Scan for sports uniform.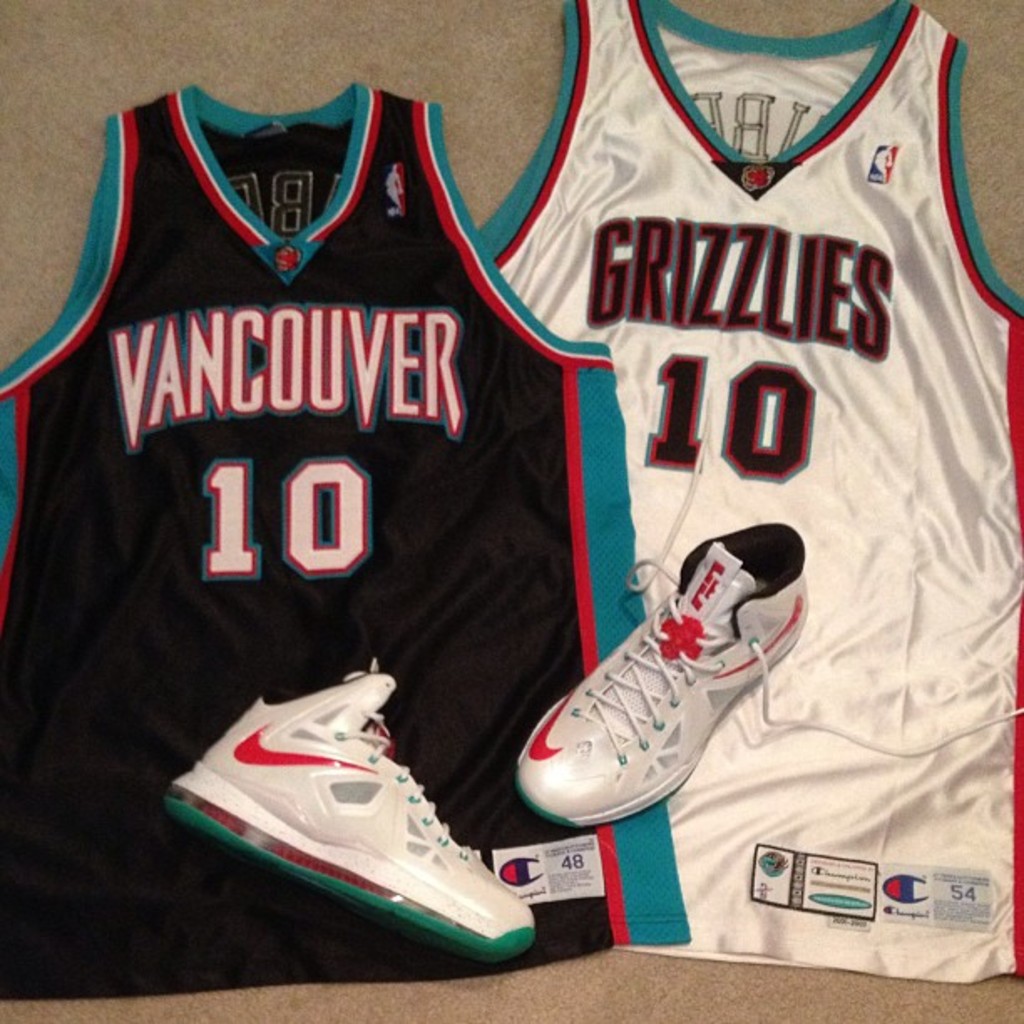
Scan result: [left=0, top=87, right=688, bottom=1001].
